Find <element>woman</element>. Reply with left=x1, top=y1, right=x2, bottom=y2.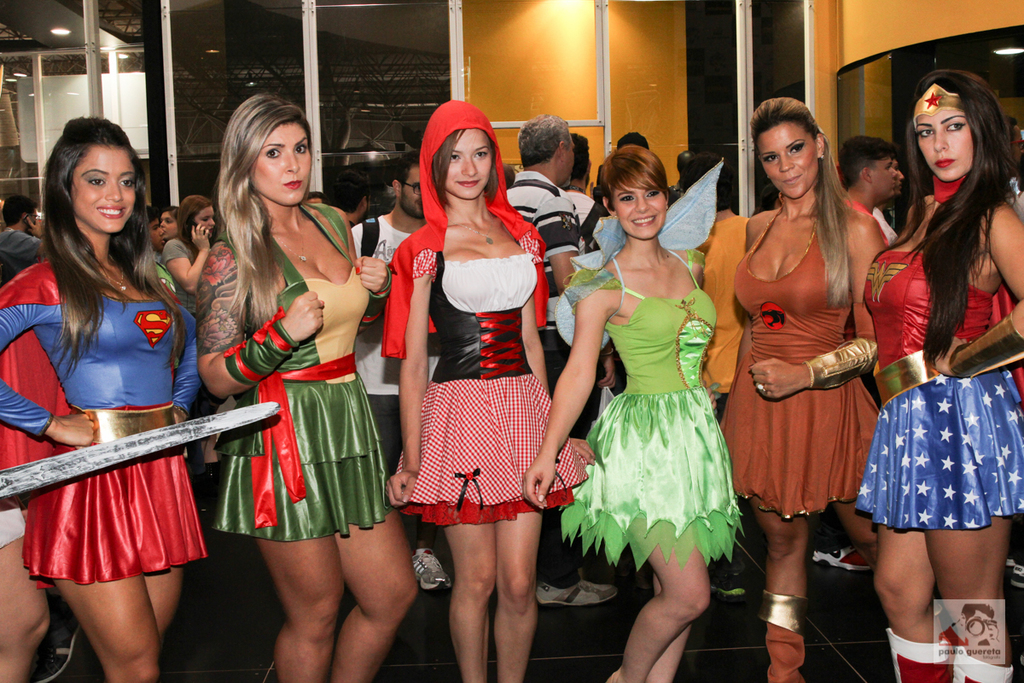
left=180, top=112, right=381, bottom=602.
